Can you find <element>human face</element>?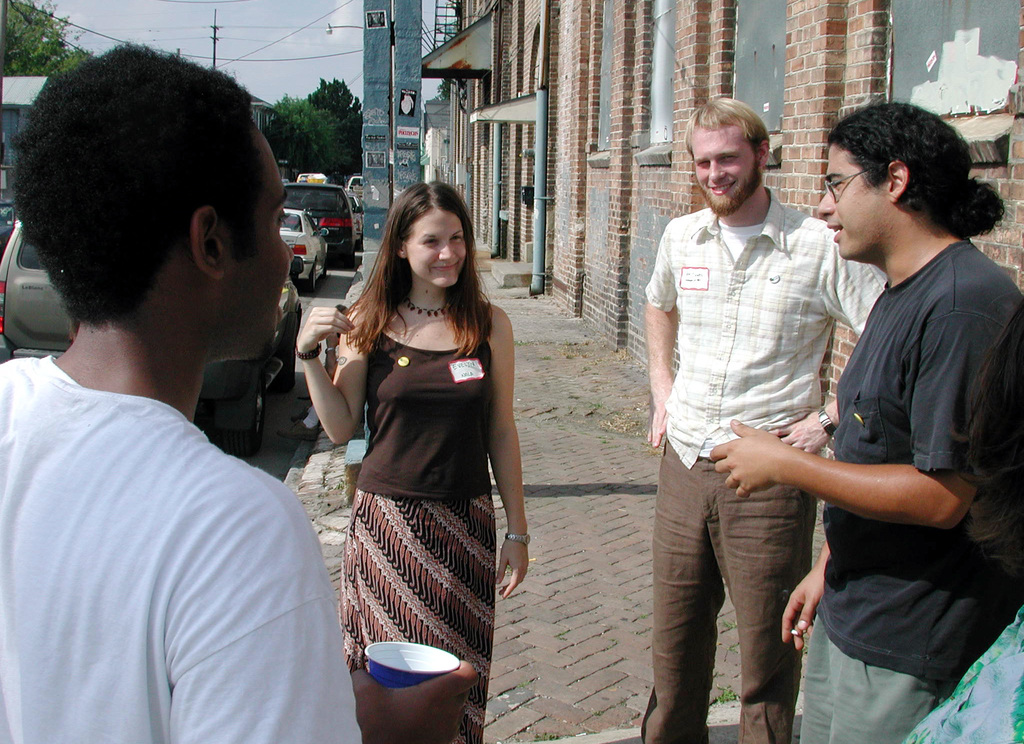
Yes, bounding box: 218/124/291/360.
